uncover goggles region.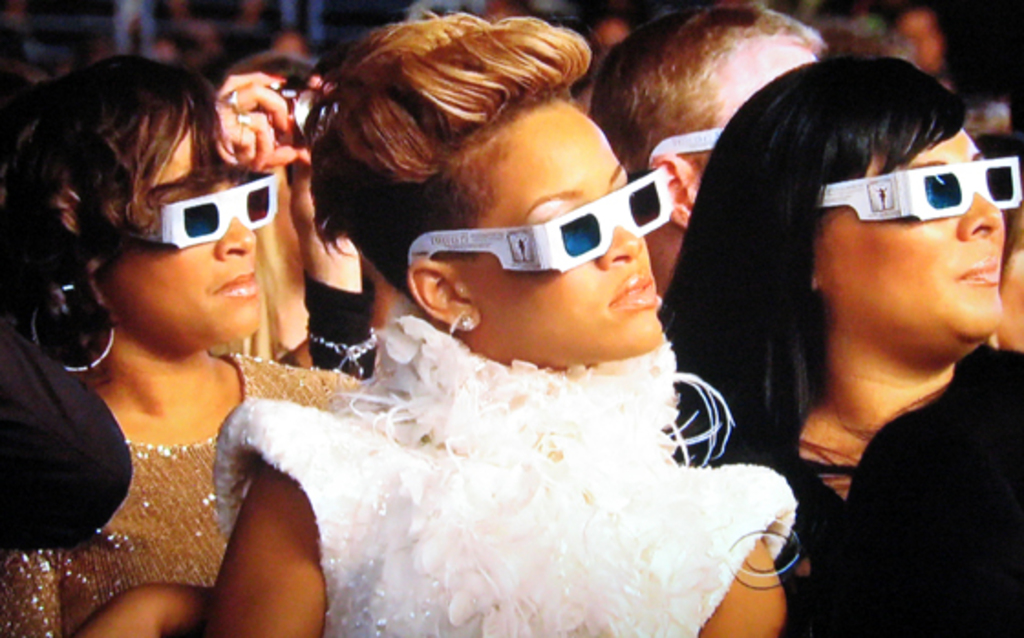
Uncovered: bbox=(77, 168, 282, 250).
